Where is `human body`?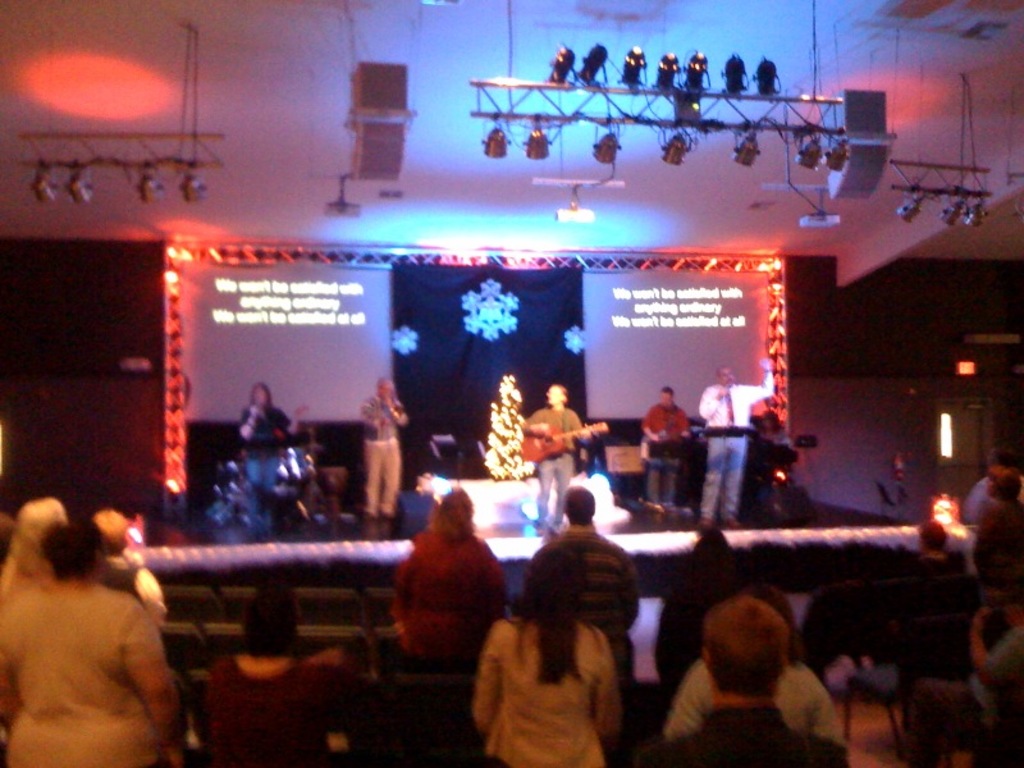
box(659, 579, 732, 678).
